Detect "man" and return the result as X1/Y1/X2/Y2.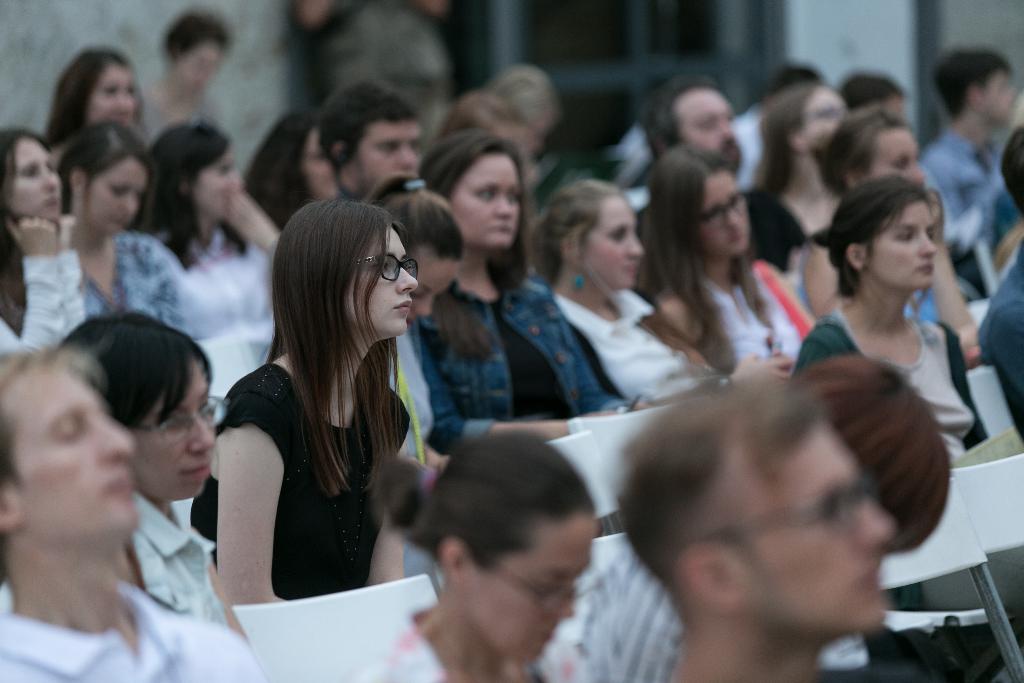
980/129/1023/436.
